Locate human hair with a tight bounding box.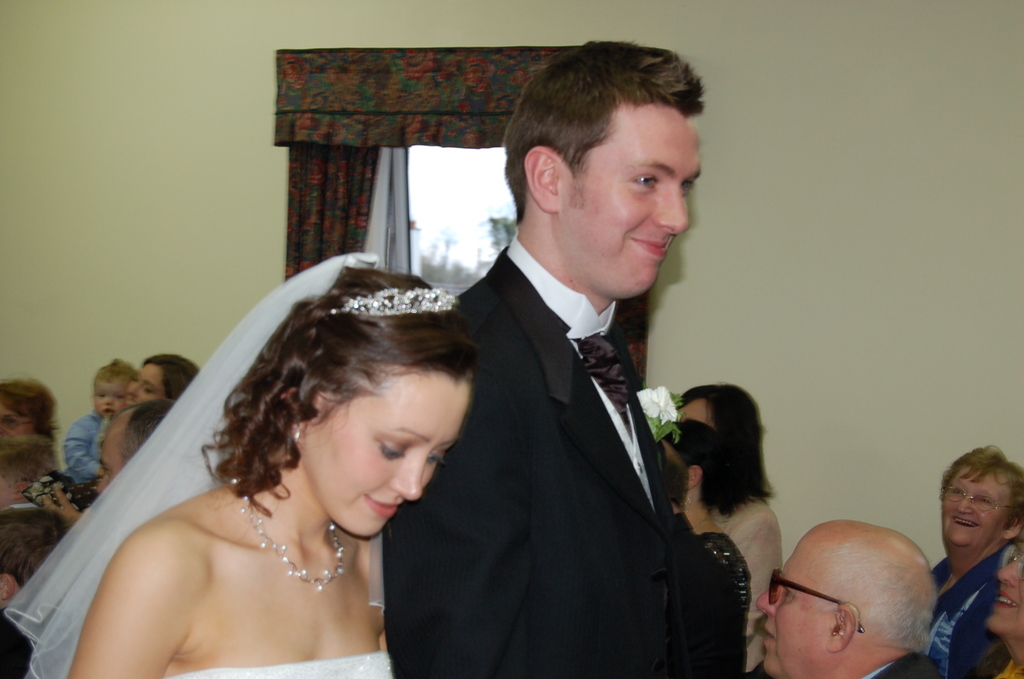
select_region(0, 377, 63, 449).
